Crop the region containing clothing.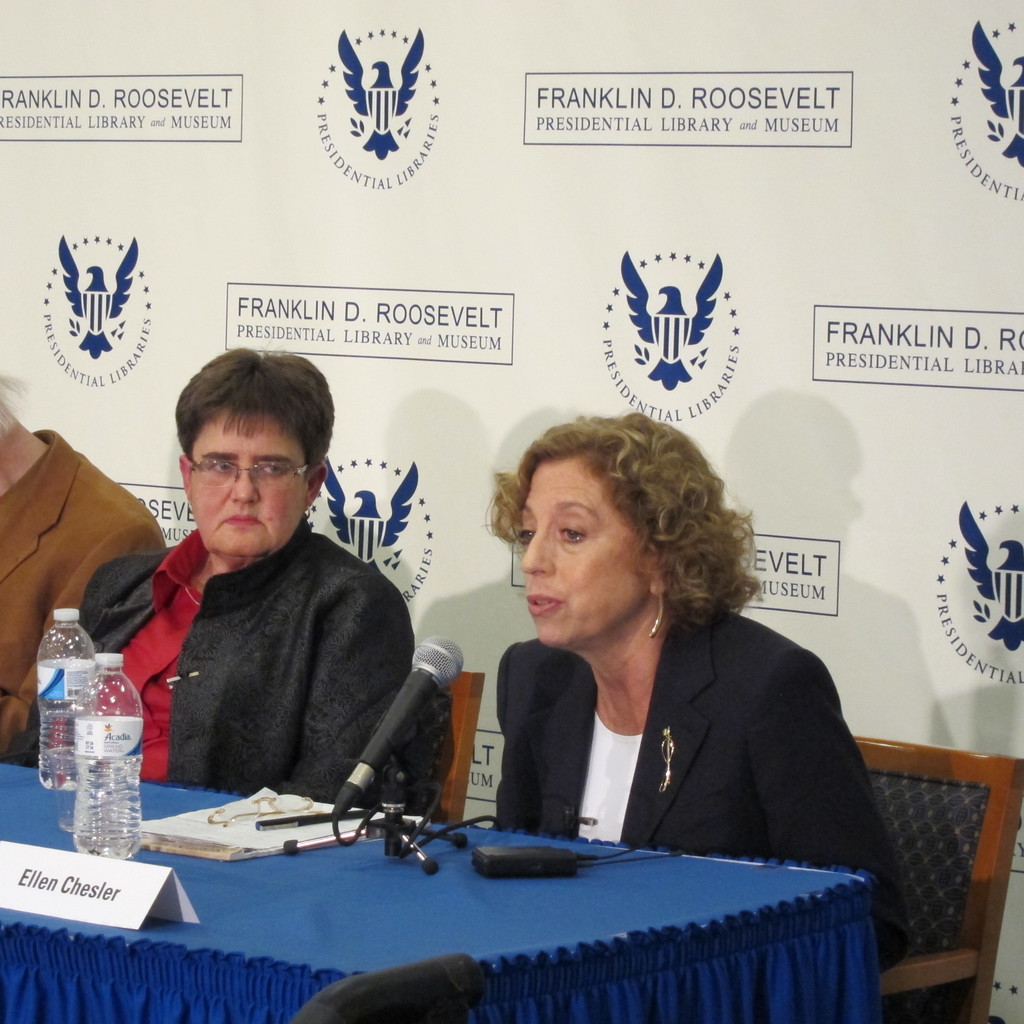
Crop region: x1=0 y1=430 x2=172 y2=755.
